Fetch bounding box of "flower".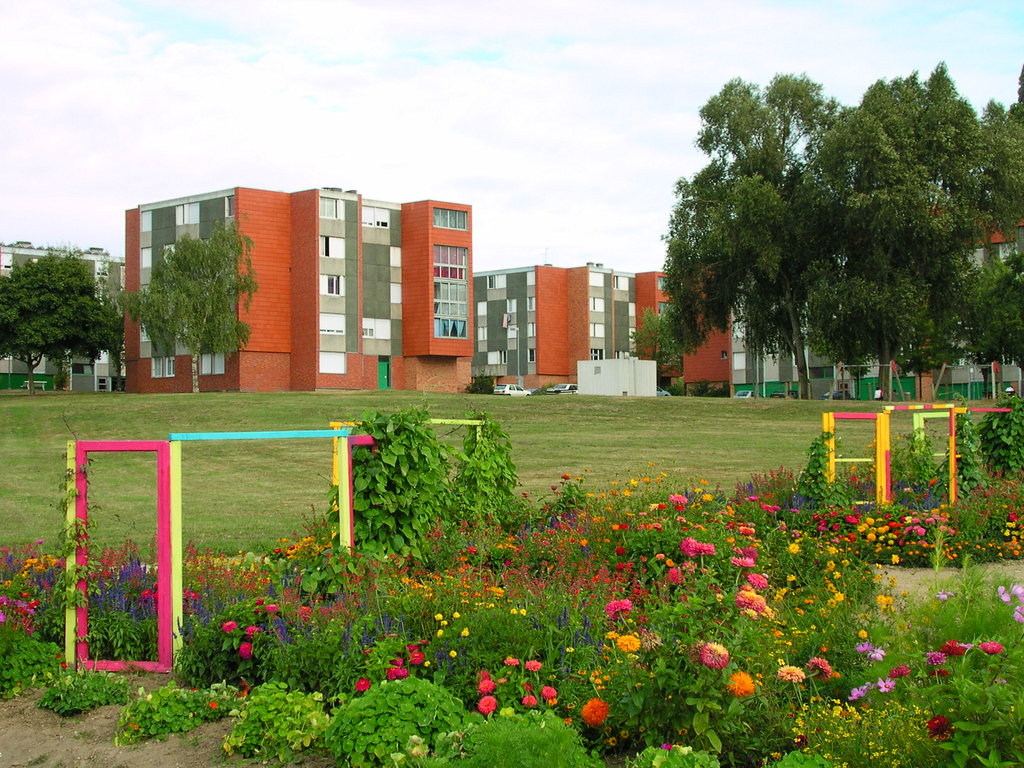
Bbox: (x1=354, y1=676, x2=370, y2=694).
